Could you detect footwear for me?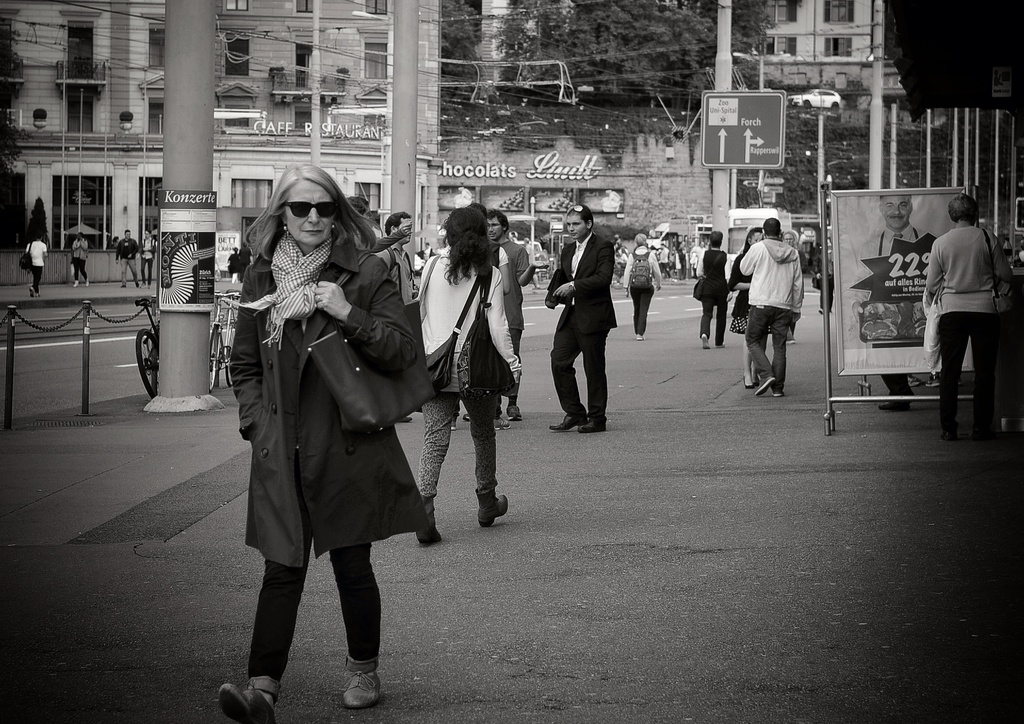
Detection result: x1=341, y1=653, x2=383, y2=713.
